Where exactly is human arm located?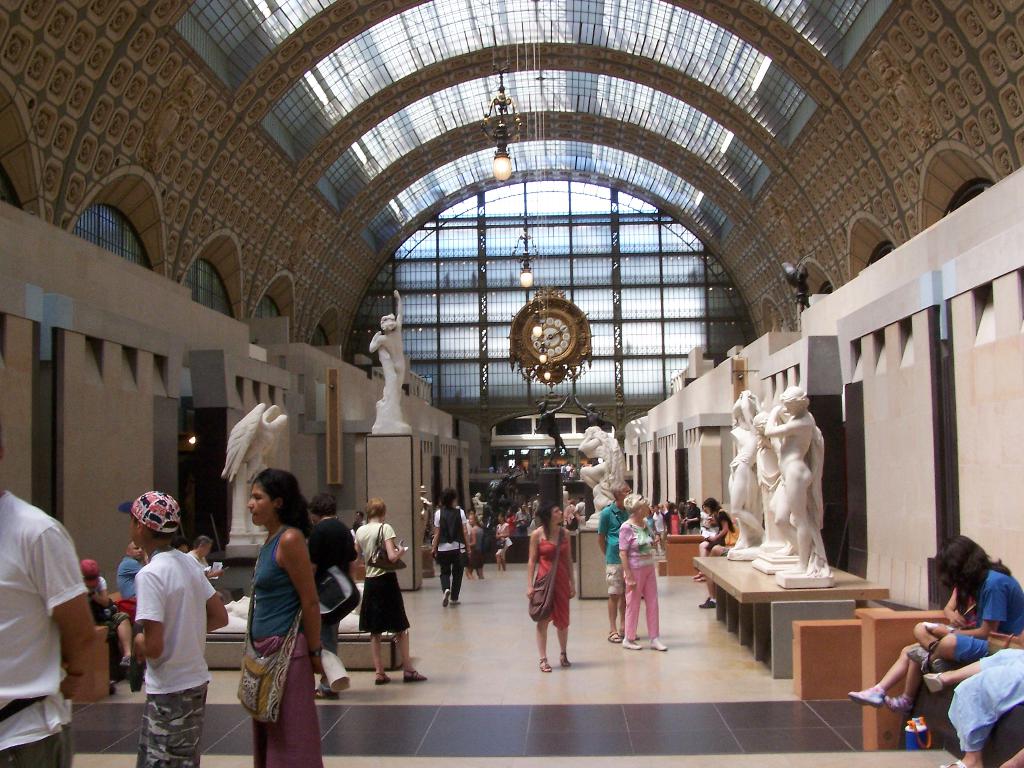
Its bounding box is rect(941, 584, 975, 625).
